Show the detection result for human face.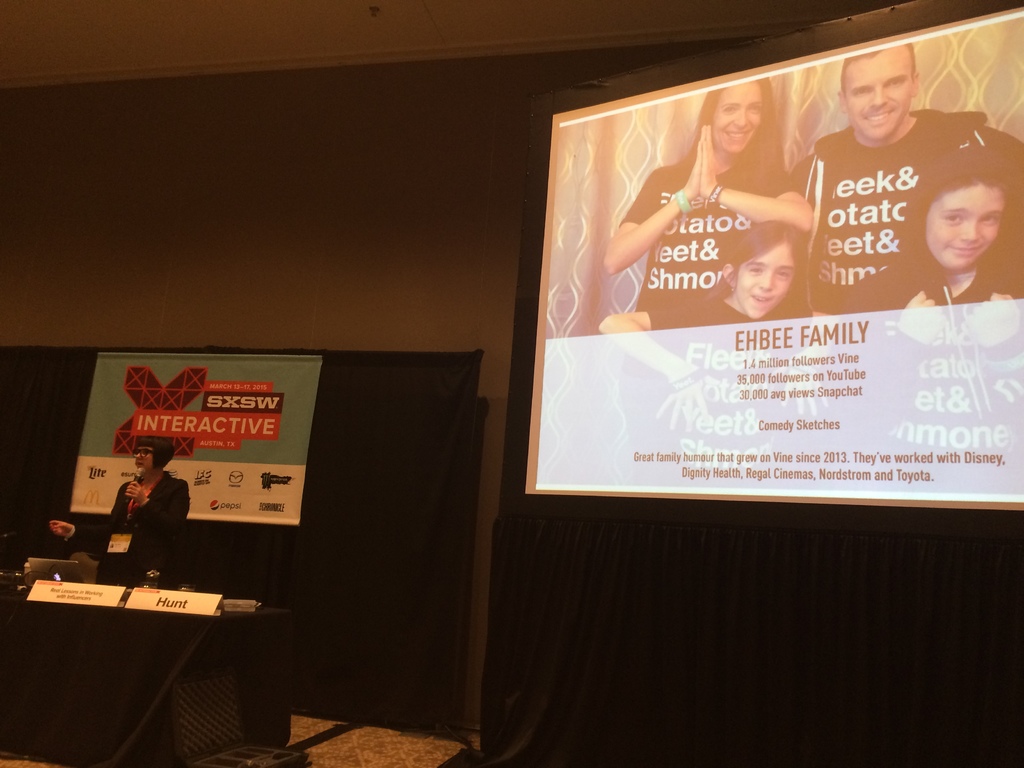
<box>844,44,912,138</box>.
